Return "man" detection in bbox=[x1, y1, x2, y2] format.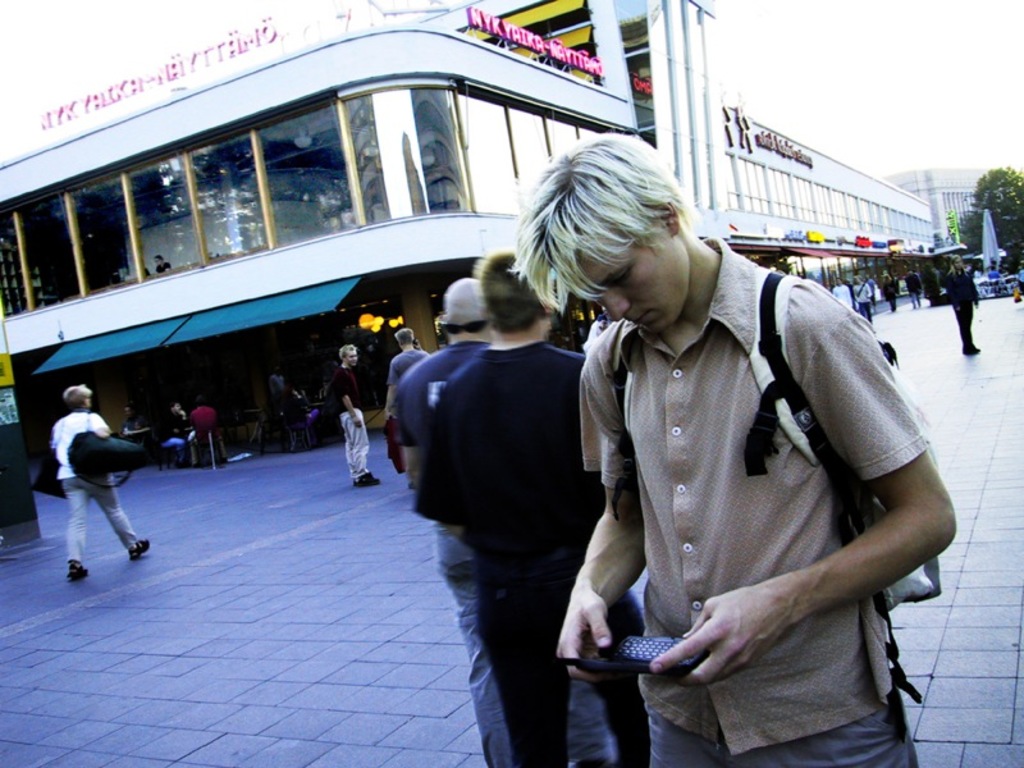
bbox=[506, 129, 957, 767].
